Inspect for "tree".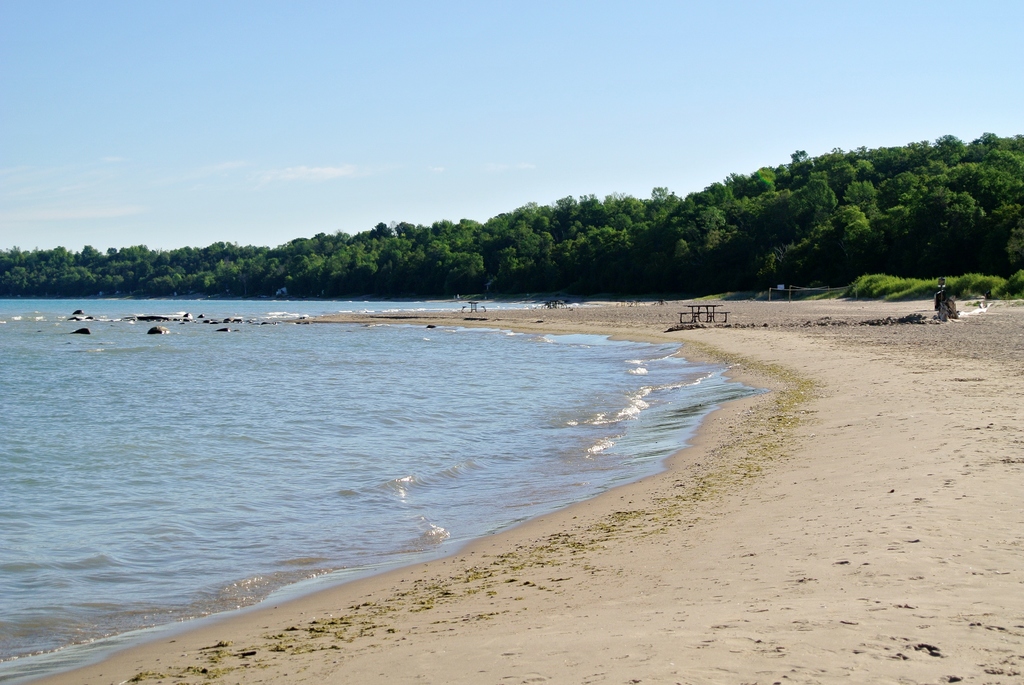
Inspection: l=925, t=171, r=953, b=208.
